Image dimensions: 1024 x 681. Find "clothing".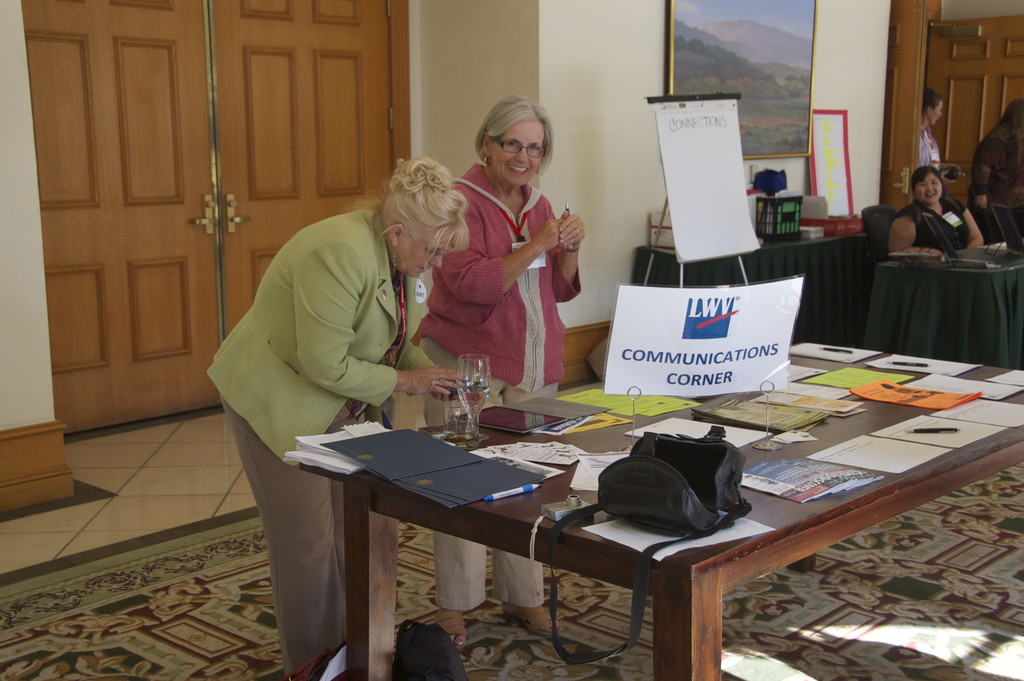
[left=414, top=165, right=591, bottom=620].
